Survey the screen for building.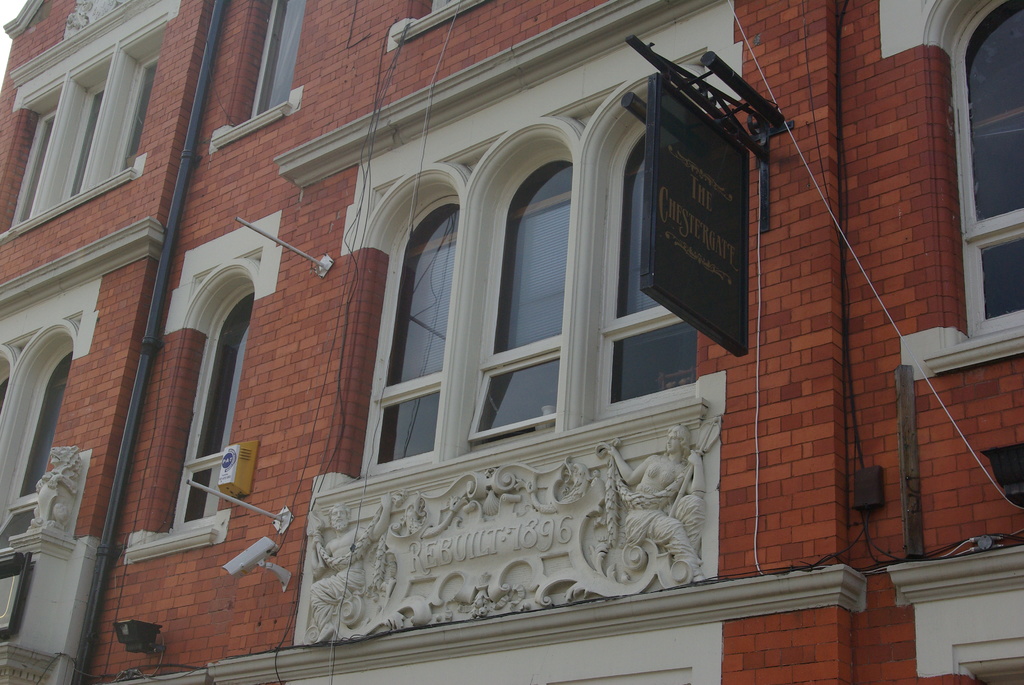
Survey found: {"left": 0, "top": 0, "right": 1023, "bottom": 684}.
